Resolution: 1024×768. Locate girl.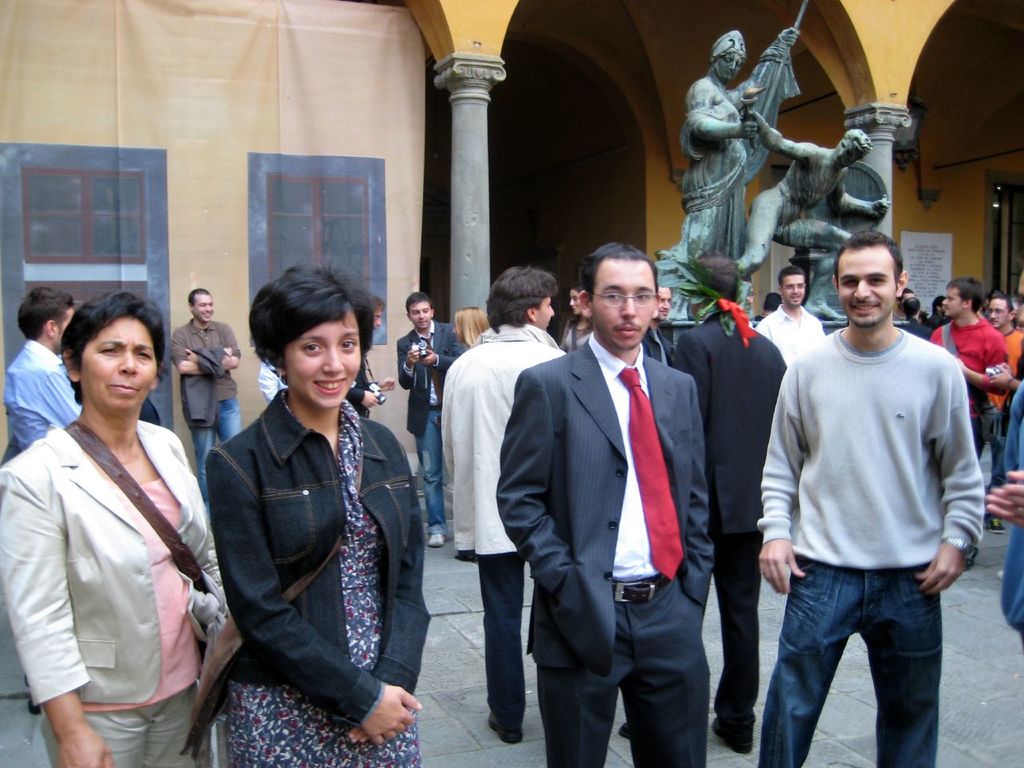
crop(200, 255, 431, 767).
